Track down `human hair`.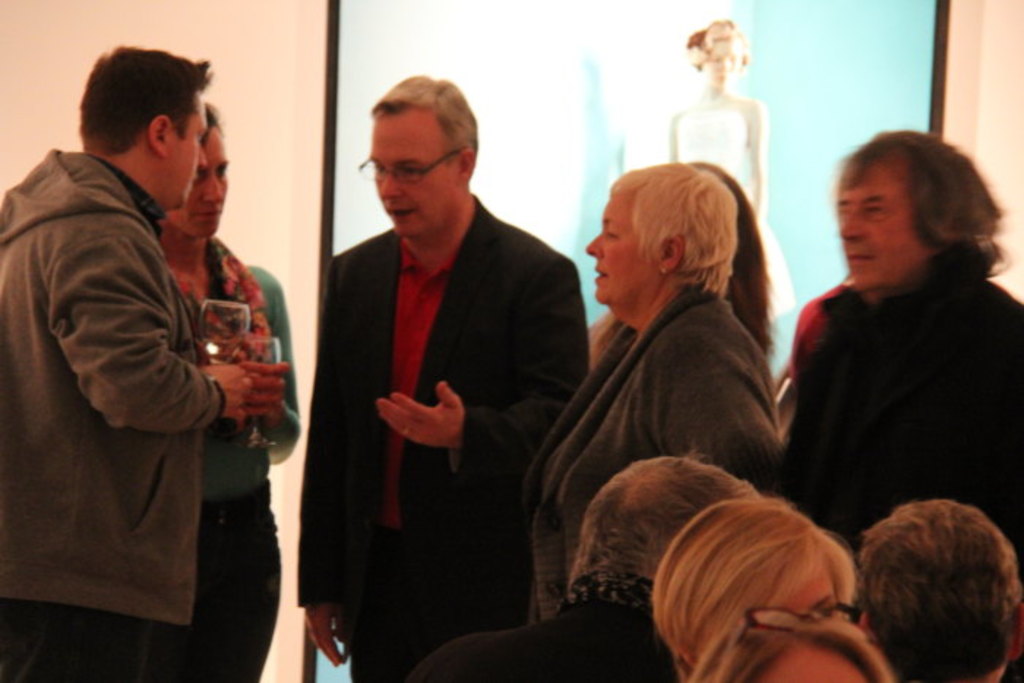
Tracked to box(611, 161, 737, 298).
